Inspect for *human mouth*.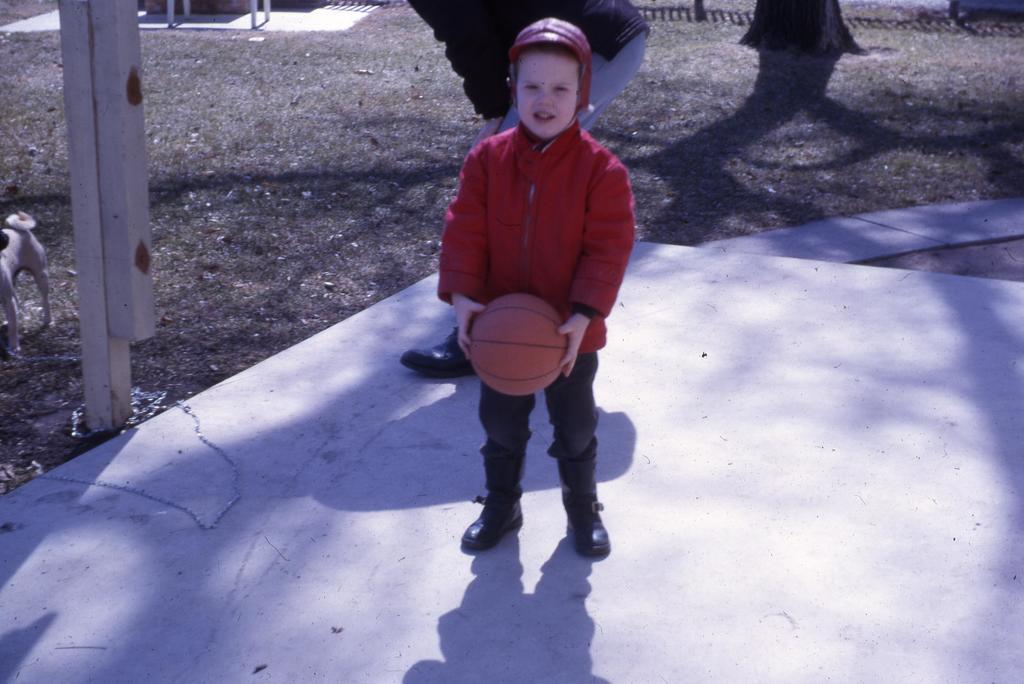
Inspection: [535, 111, 554, 121].
